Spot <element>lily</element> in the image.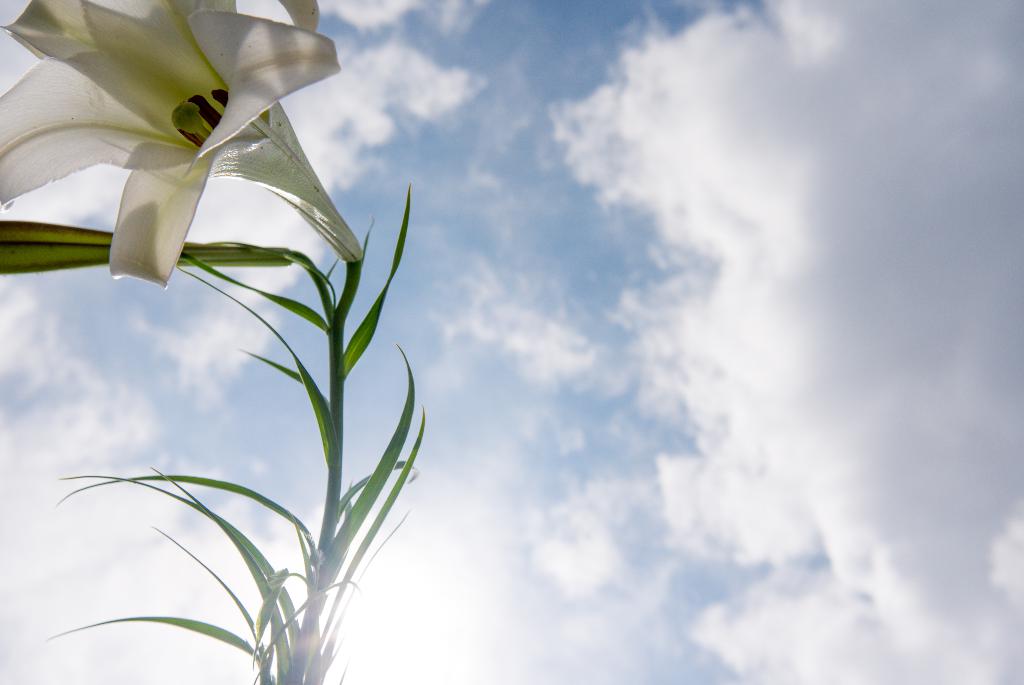
<element>lily</element> found at [left=0, top=0, right=365, bottom=290].
